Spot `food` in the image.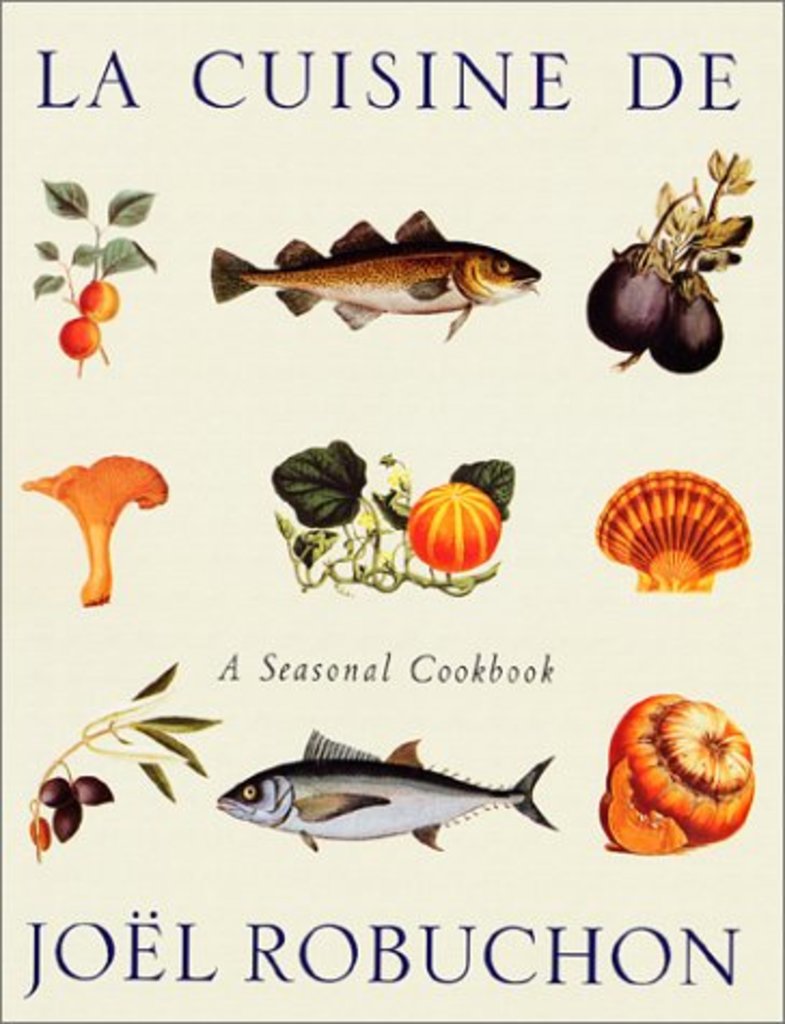
`food` found at (75,274,125,326).
